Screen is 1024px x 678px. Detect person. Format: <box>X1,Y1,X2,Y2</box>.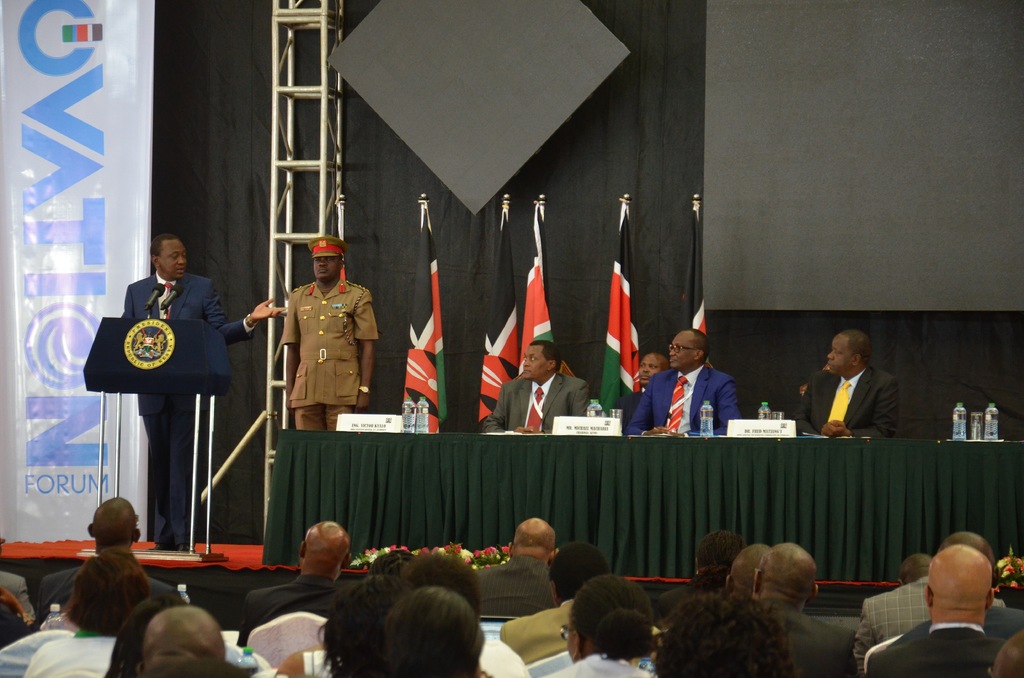
<box>136,604,257,677</box>.
